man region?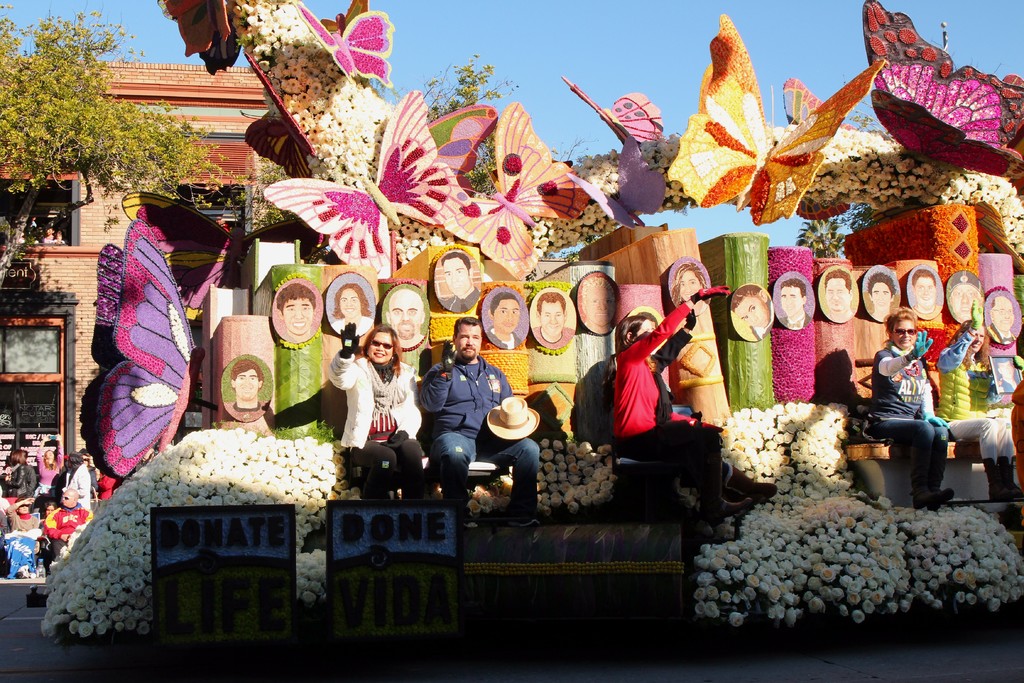
x1=580, y1=277, x2=614, y2=336
